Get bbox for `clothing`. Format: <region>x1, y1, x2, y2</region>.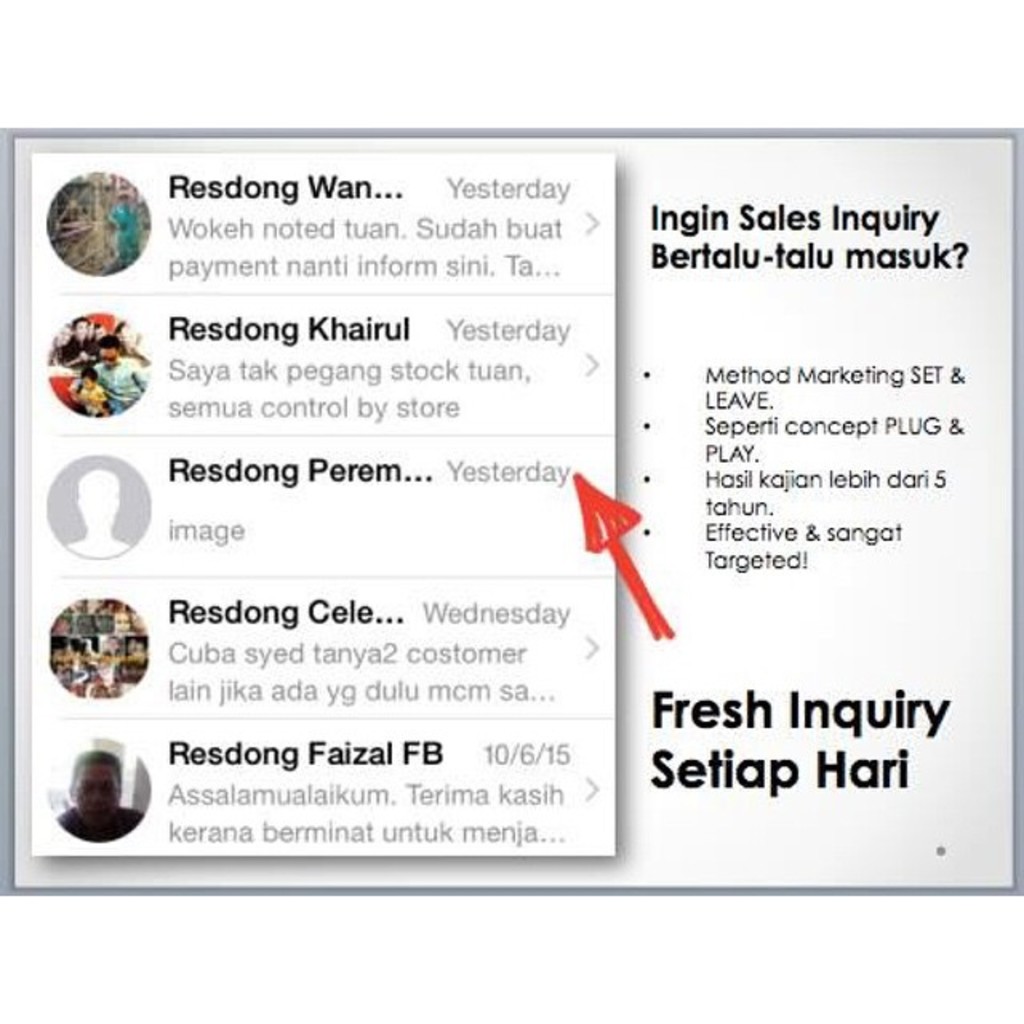
<region>62, 333, 101, 368</region>.
